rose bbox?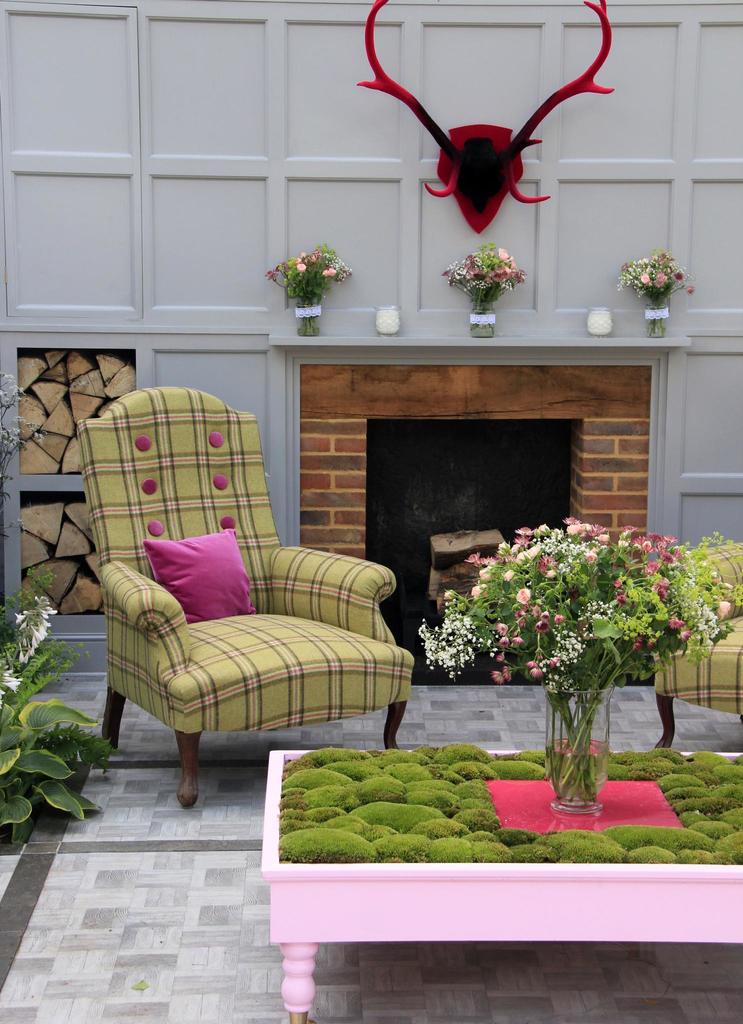
crop(716, 601, 730, 619)
